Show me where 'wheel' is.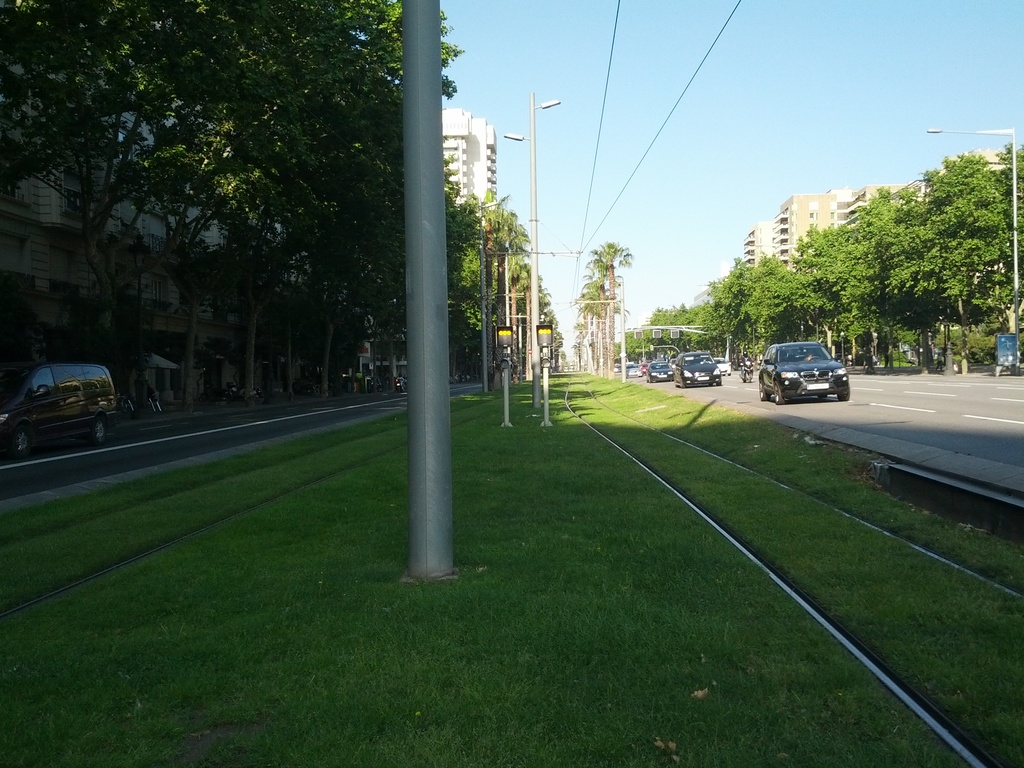
'wheel' is at select_region(769, 379, 786, 401).
